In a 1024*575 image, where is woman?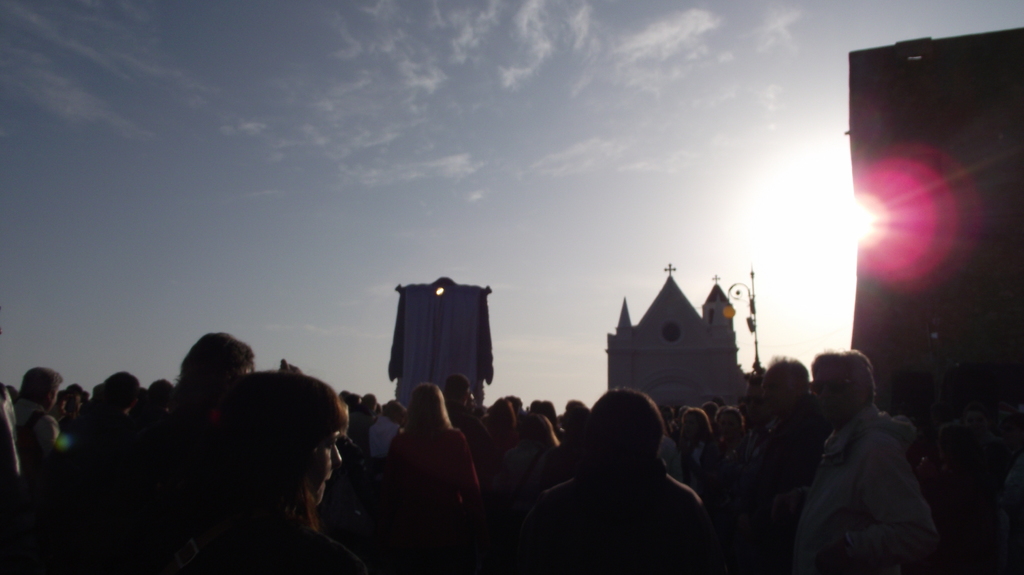
Rect(669, 411, 712, 494).
